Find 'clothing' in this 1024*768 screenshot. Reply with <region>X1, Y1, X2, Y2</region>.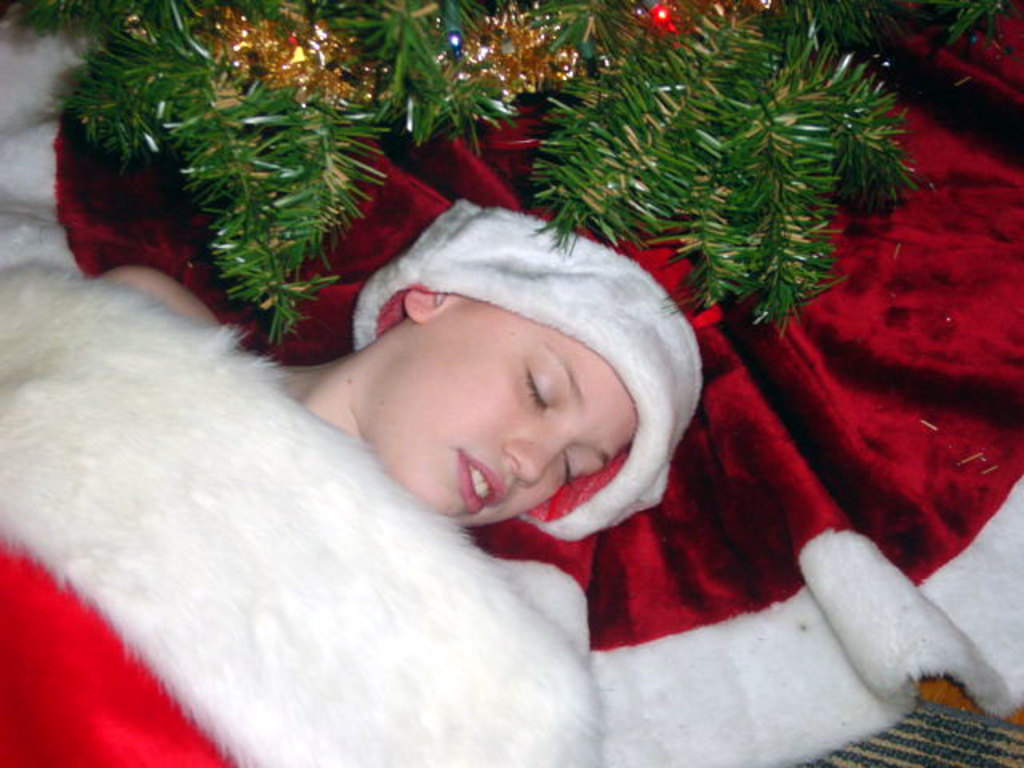
<region>0, 251, 603, 766</region>.
